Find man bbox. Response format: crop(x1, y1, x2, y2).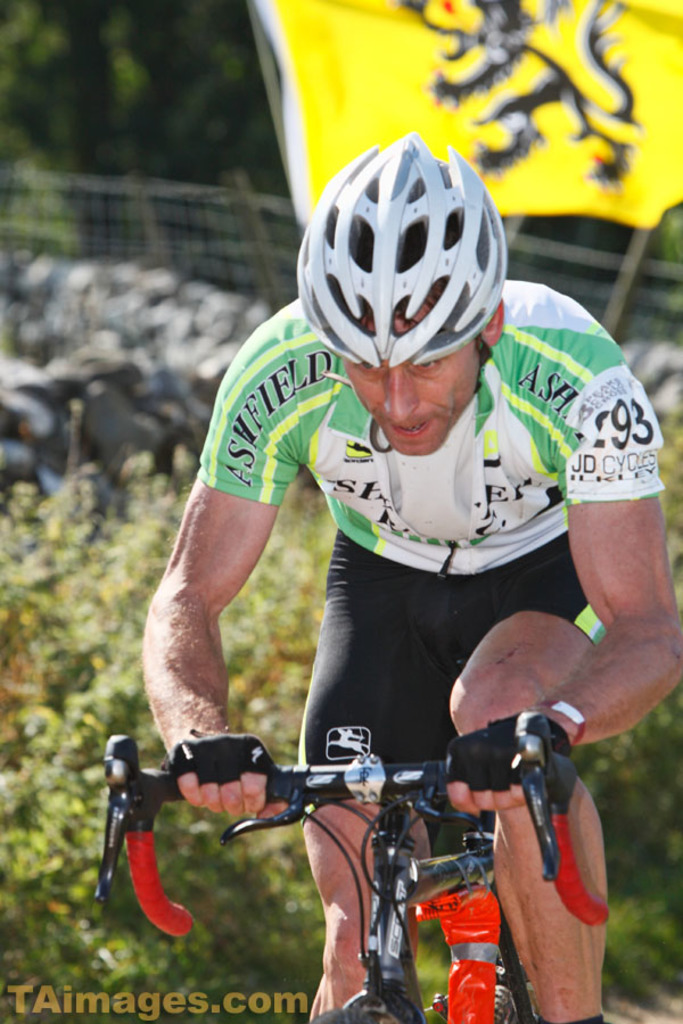
crop(141, 147, 682, 1023).
